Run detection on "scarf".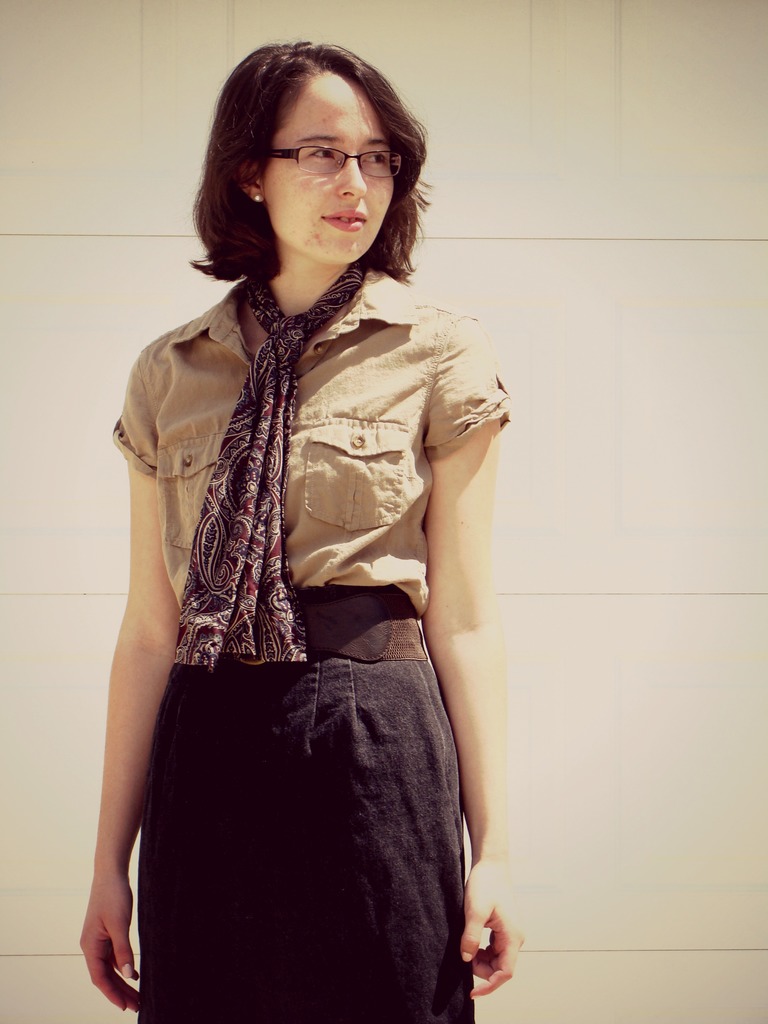
Result: [163, 259, 367, 676].
